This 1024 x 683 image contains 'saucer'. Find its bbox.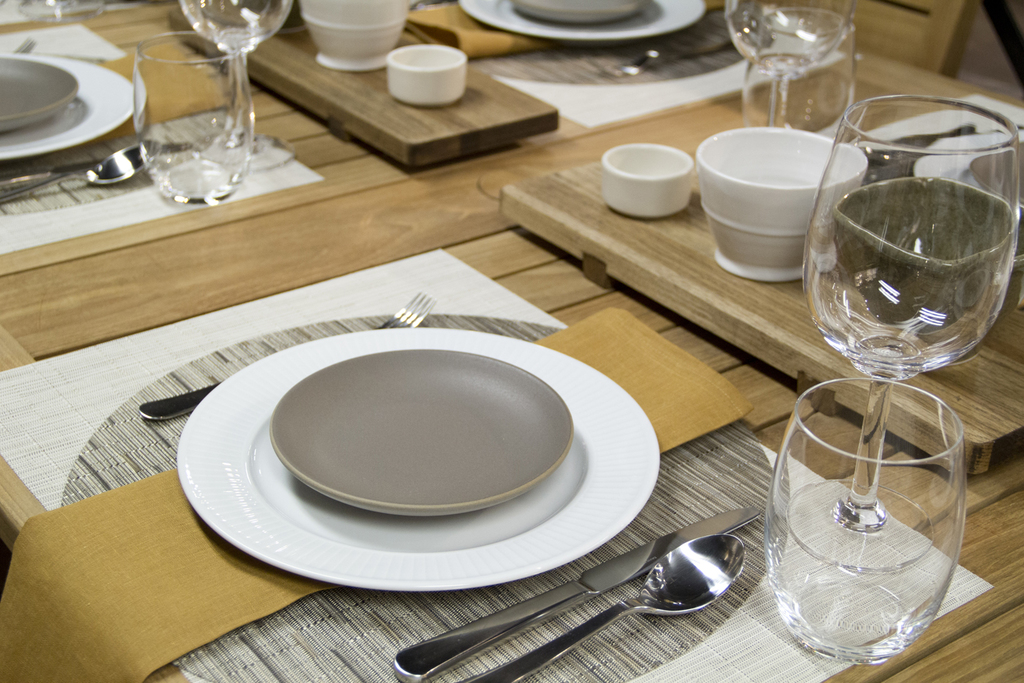
Rect(270, 344, 576, 518).
